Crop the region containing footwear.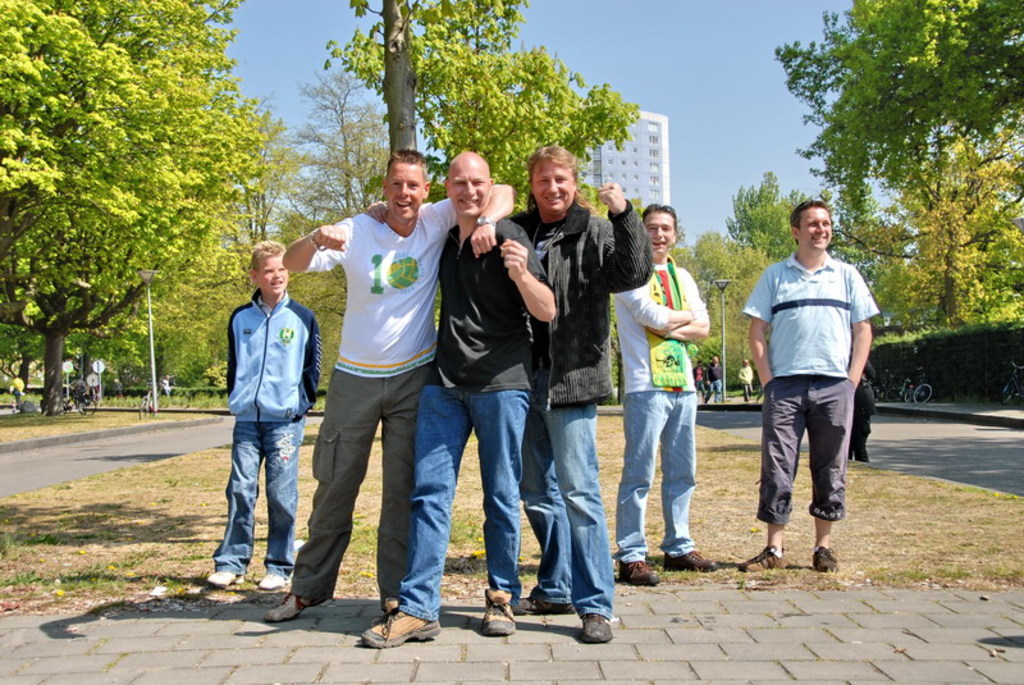
Crop region: region(815, 547, 837, 575).
